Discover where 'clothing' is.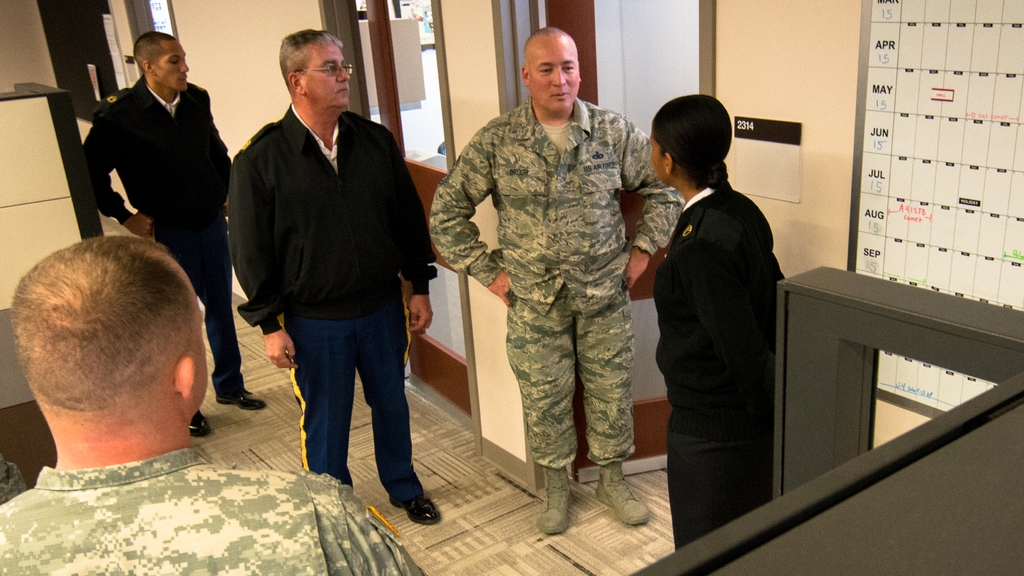
Discovered at x1=0 y1=438 x2=430 y2=575.
